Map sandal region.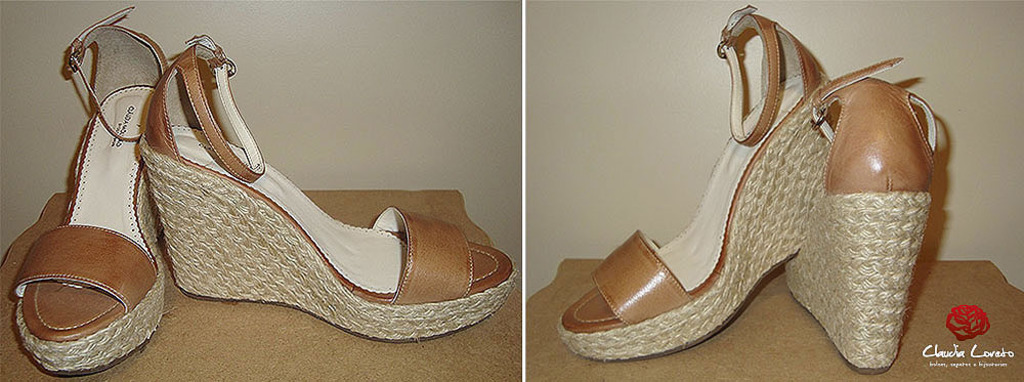
Mapped to l=11, t=7, r=168, b=377.
